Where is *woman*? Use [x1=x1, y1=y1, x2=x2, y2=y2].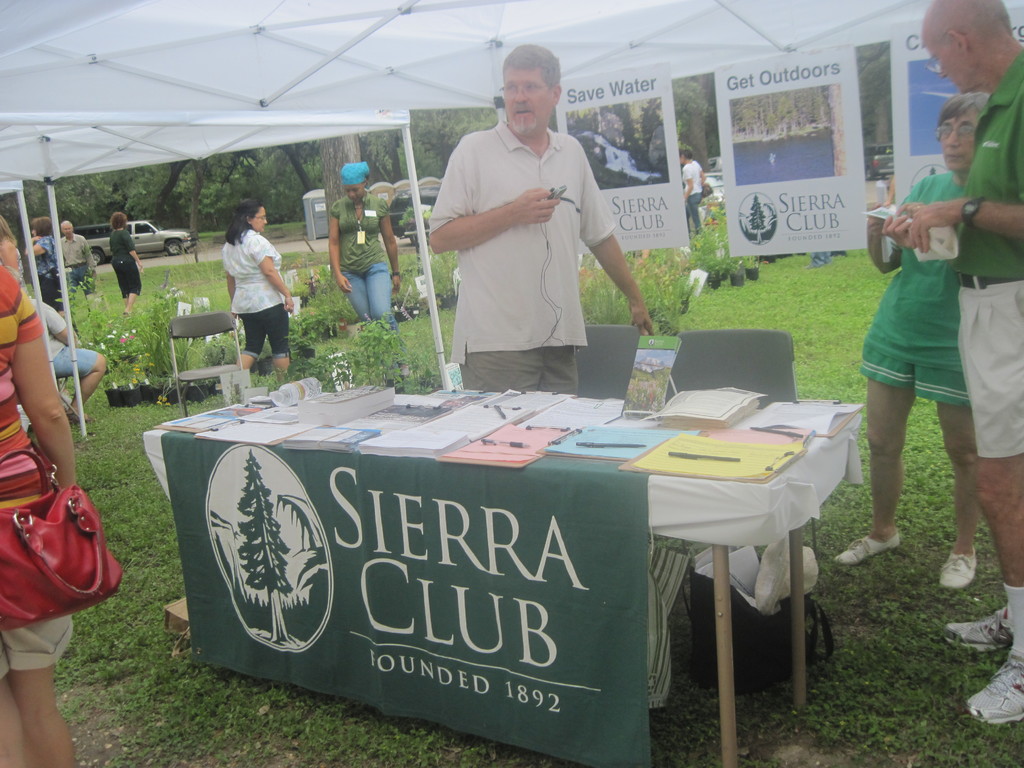
[x1=327, y1=162, x2=403, y2=338].
